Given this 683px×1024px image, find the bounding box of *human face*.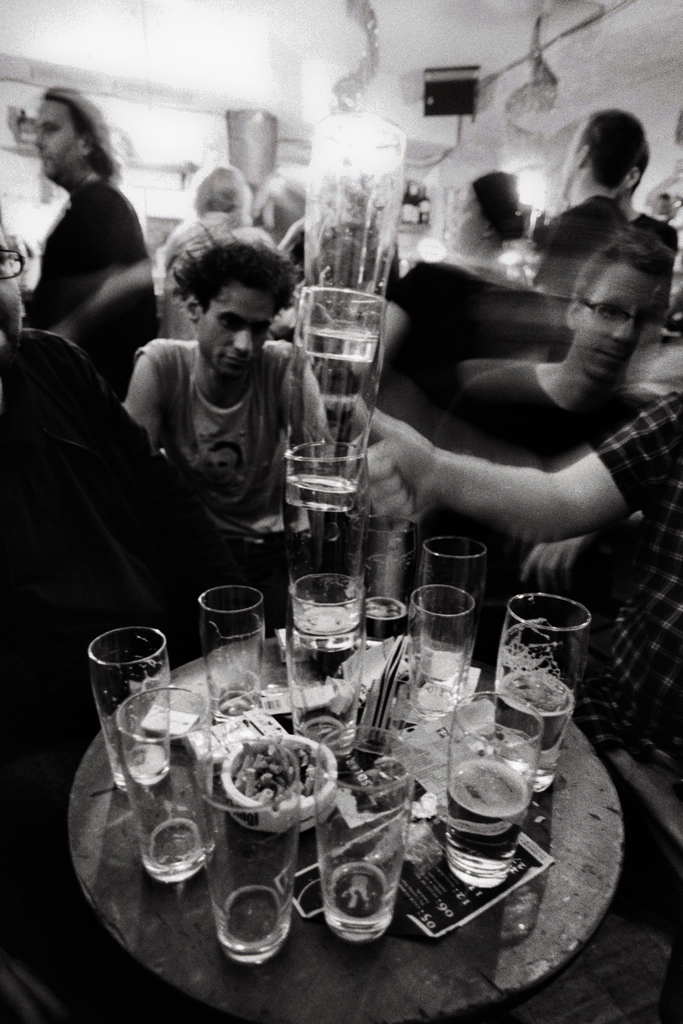
detection(0, 224, 25, 350).
